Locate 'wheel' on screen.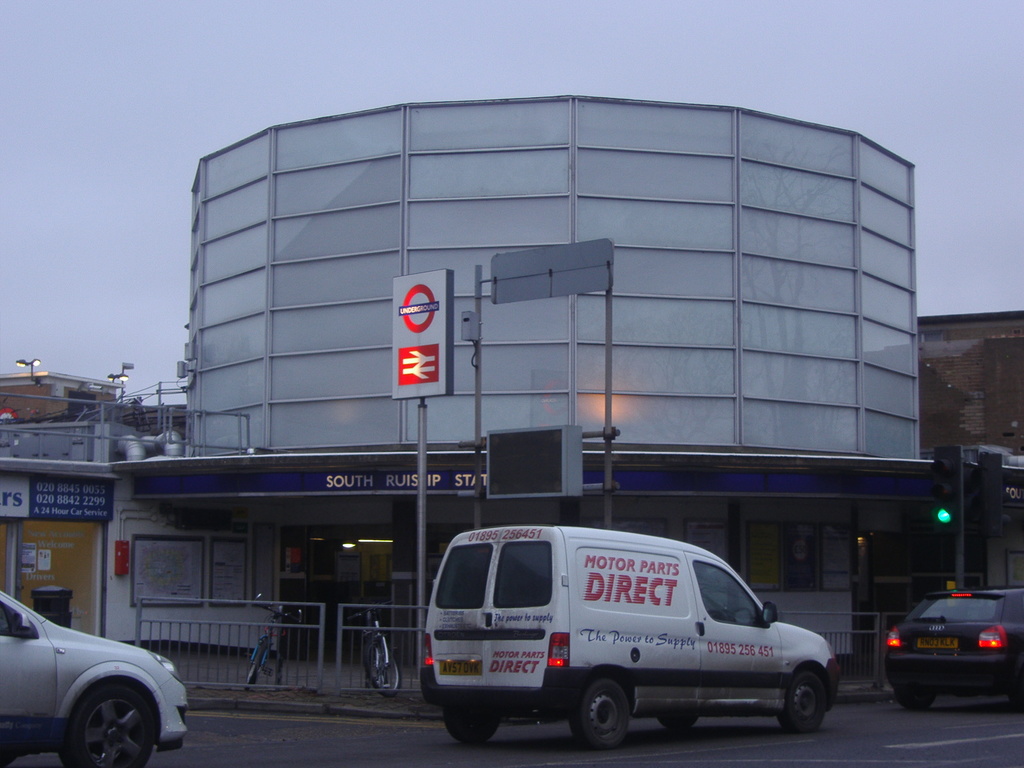
On screen at [442, 717, 509, 748].
